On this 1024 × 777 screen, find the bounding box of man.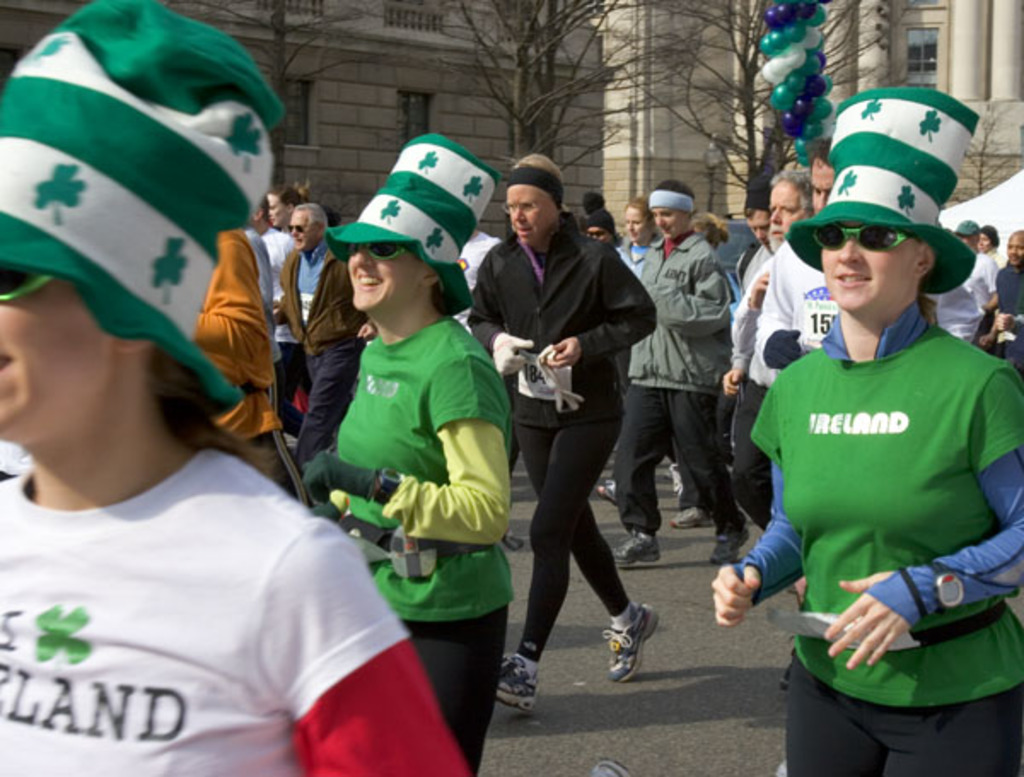
Bounding box: bbox=(732, 167, 833, 362).
